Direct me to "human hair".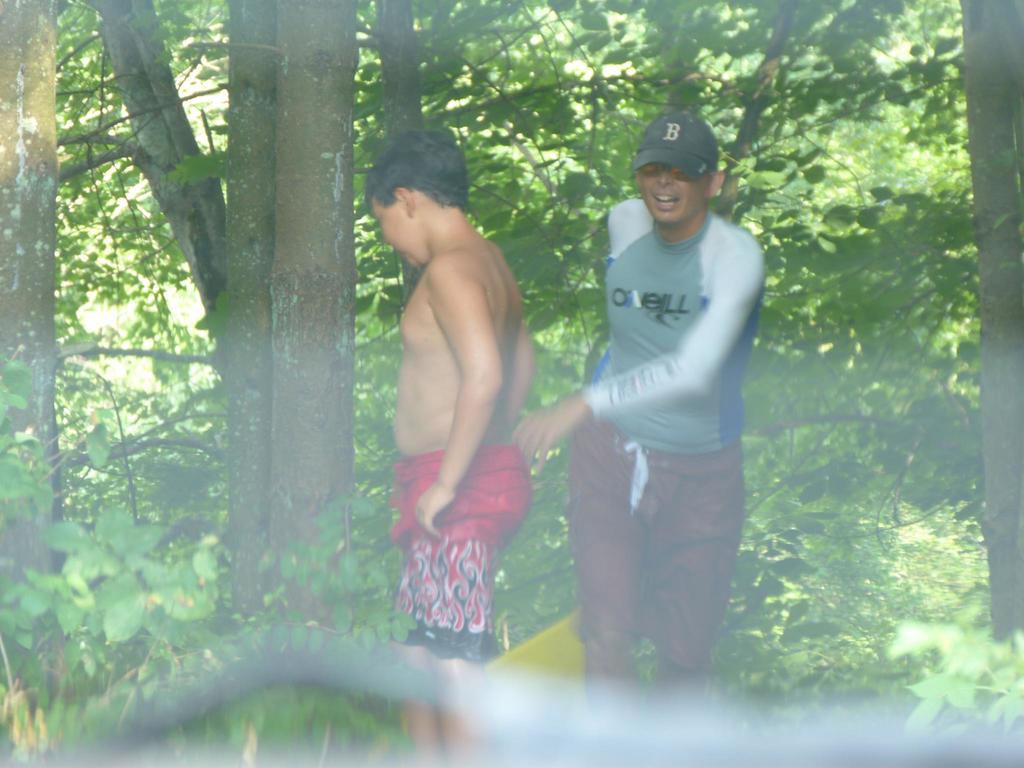
Direction: box(362, 138, 467, 234).
